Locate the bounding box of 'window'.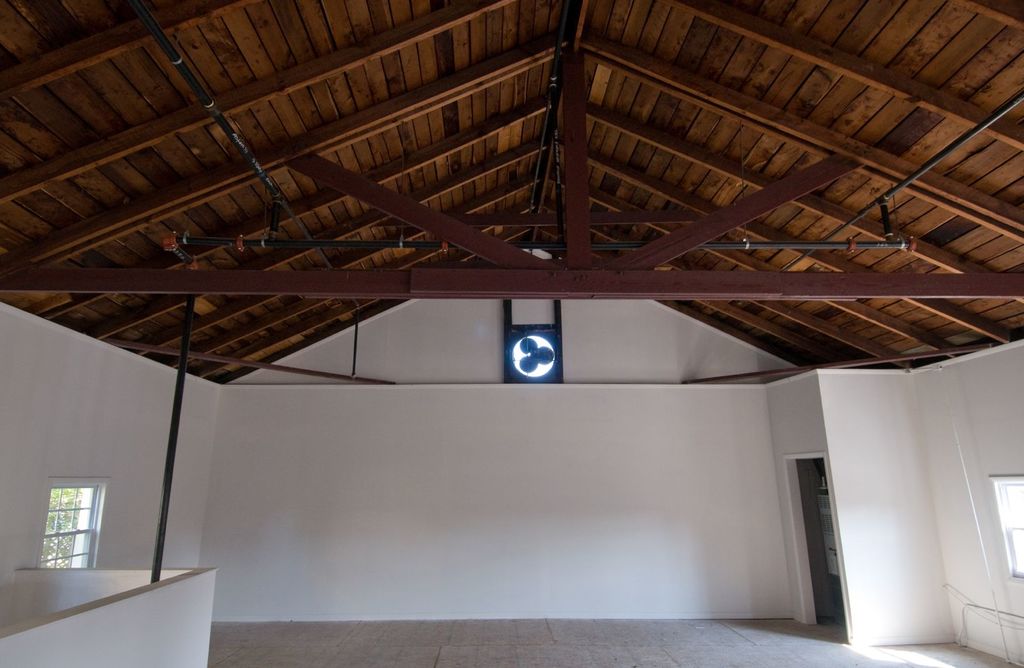
Bounding box: [x1=991, y1=475, x2=1023, y2=579].
